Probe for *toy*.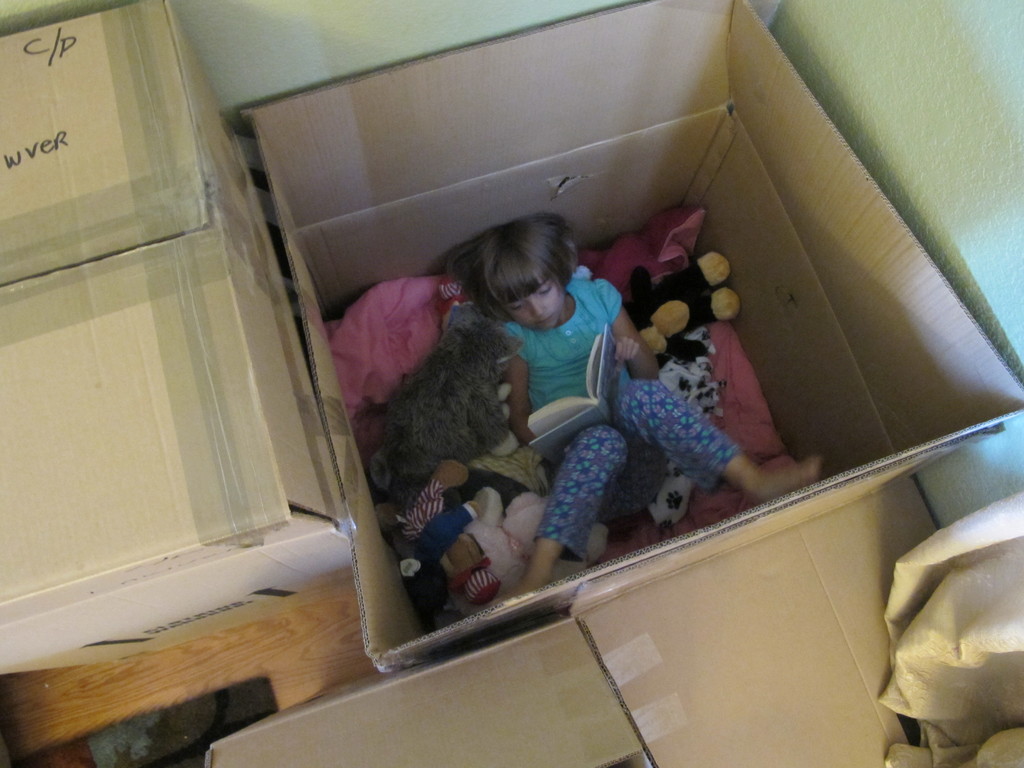
Probe result: rect(611, 246, 744, 378).
